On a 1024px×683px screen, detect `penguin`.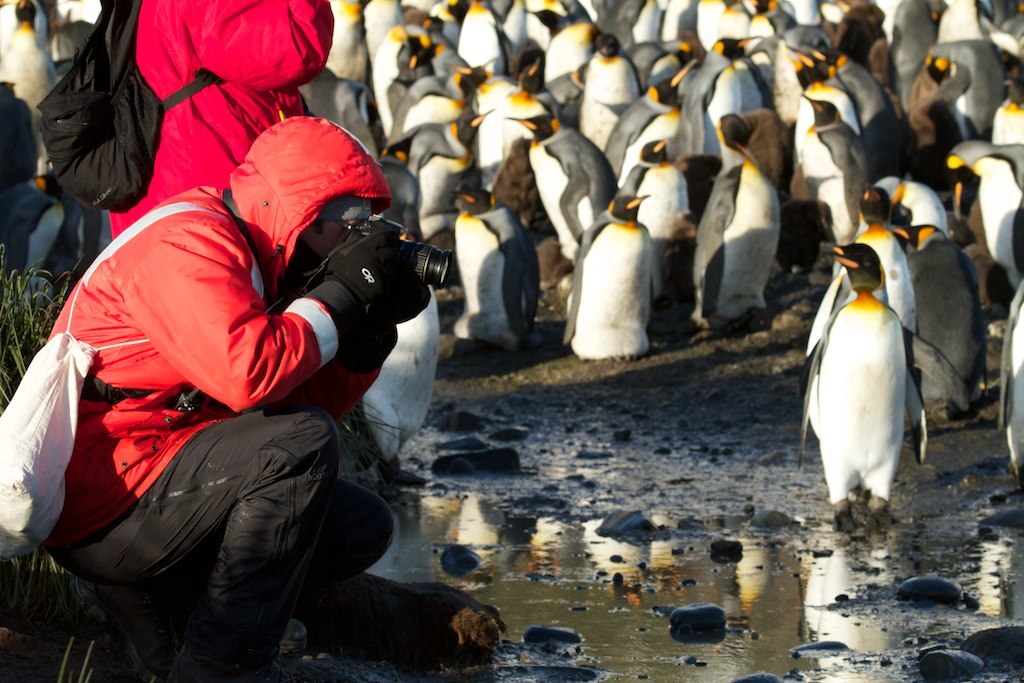
detection(507, 115, 614, 262).
